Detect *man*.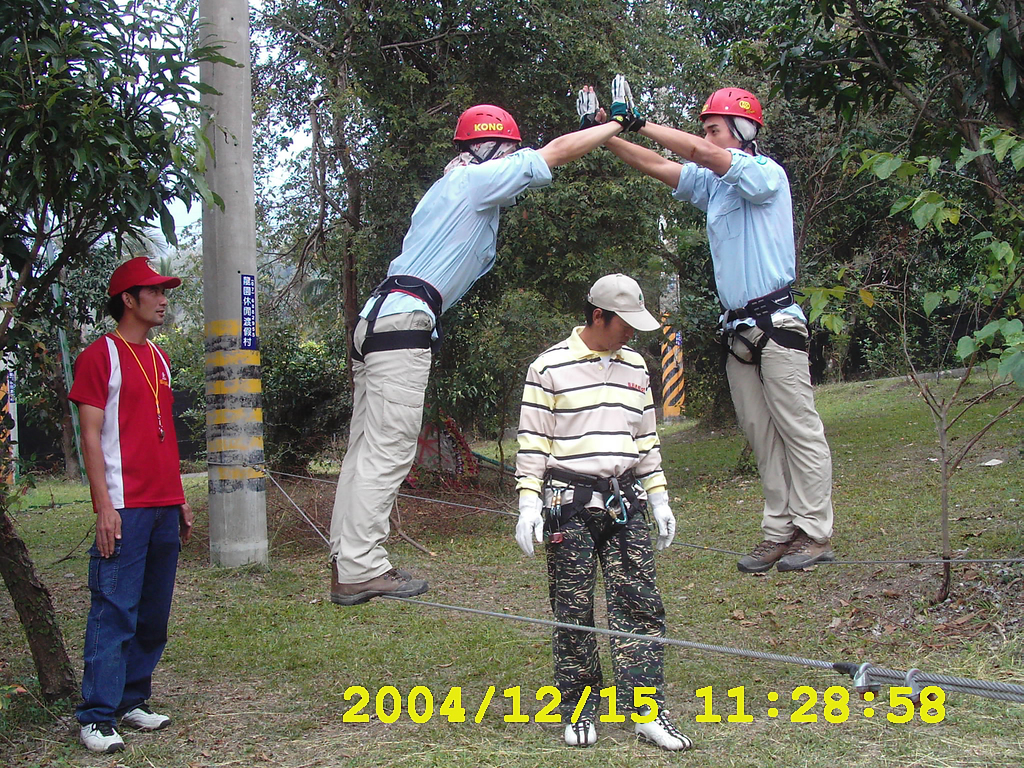
Detected at {"left": 515, "top": 273, "right": 693, "bottom": 753}.
